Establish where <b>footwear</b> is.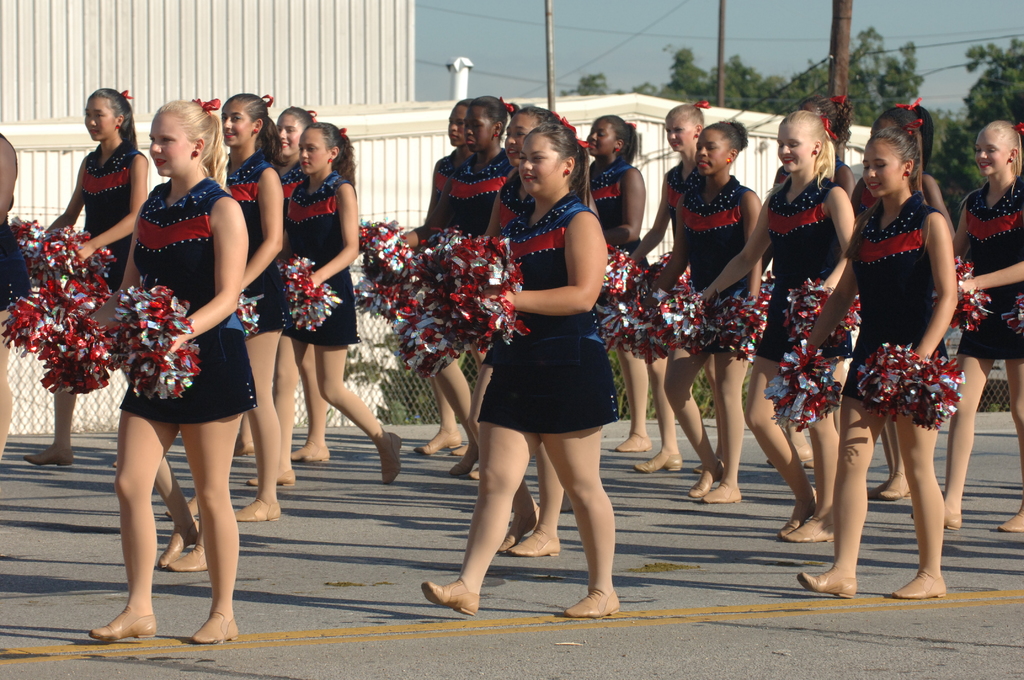
Established at region(764, 441, 815, 465).
